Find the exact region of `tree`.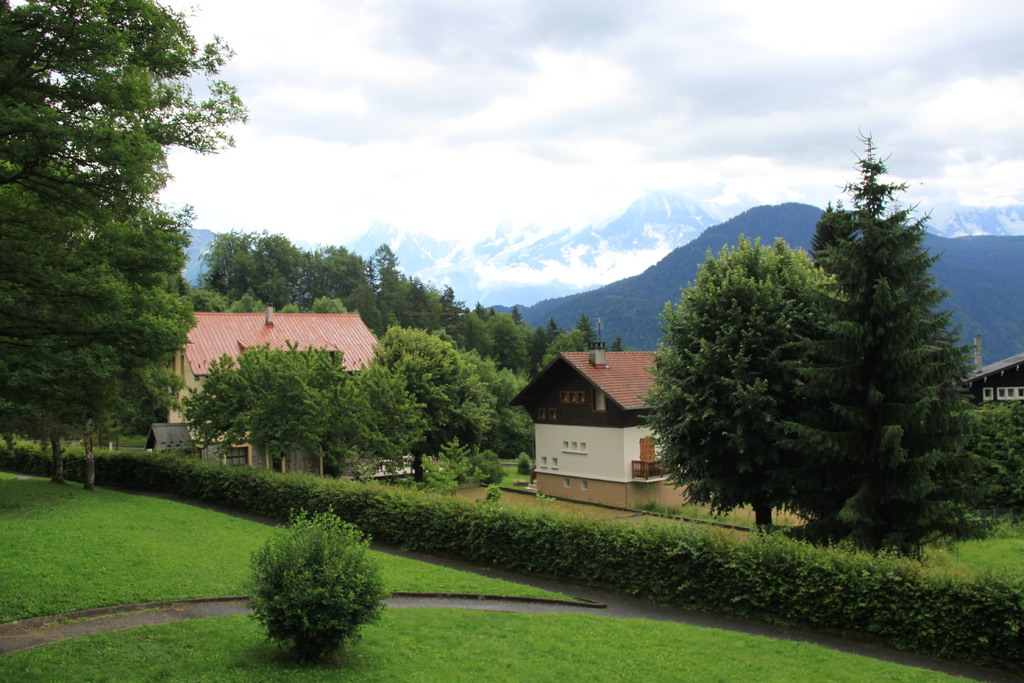
Exact region: [182, 356, 364, 469].
